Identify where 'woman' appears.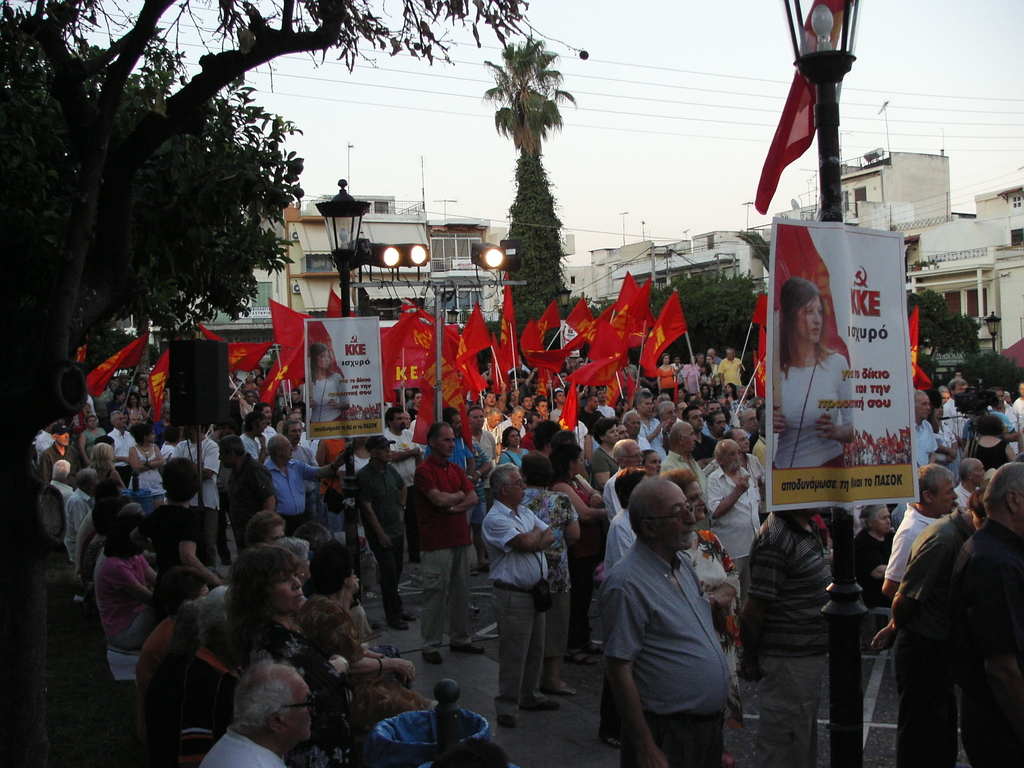
Appears at select_region(94, 512, 166, 657).
